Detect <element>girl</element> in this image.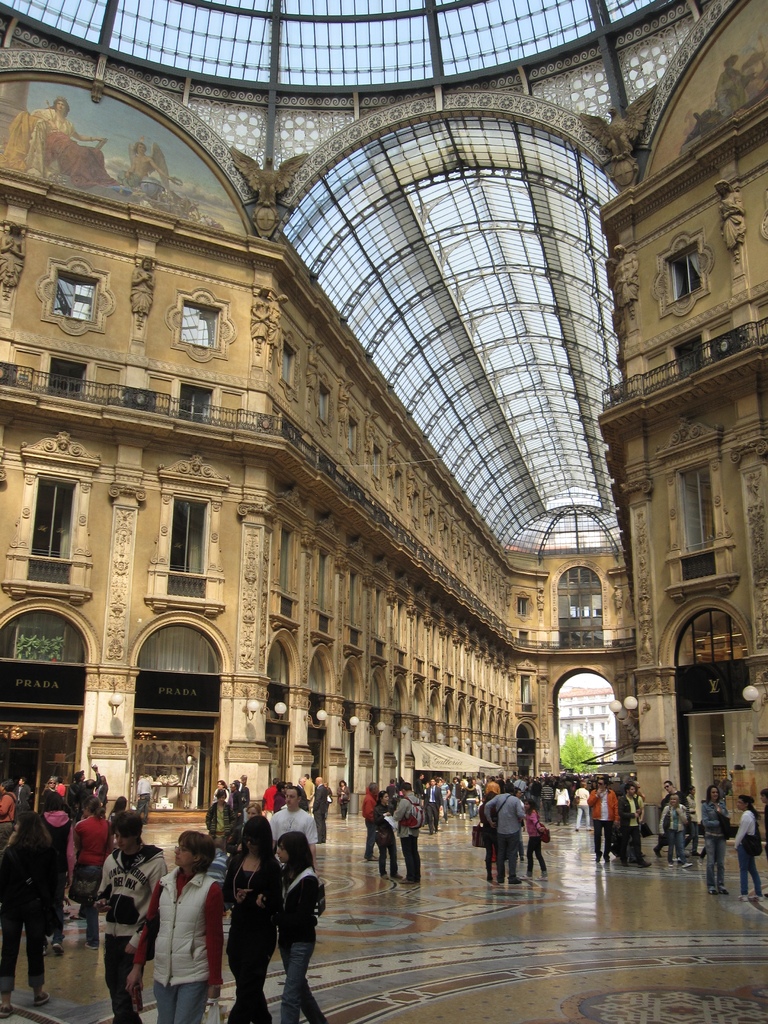
Detection: [524,800,551,881].
